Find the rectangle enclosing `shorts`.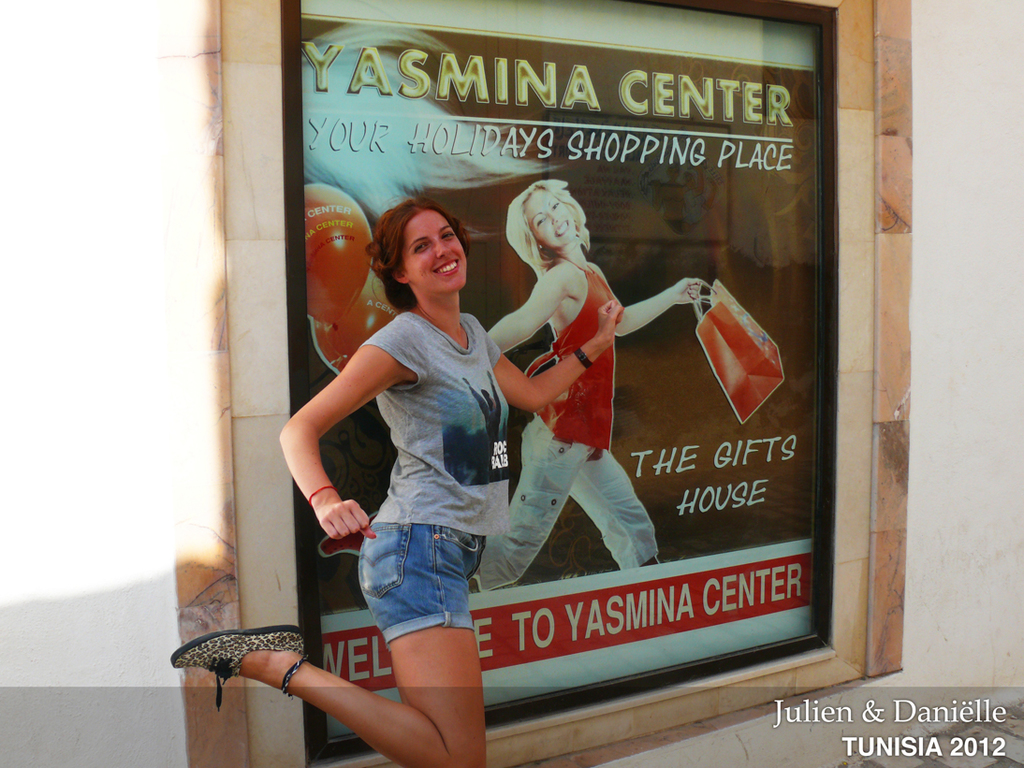
left=315, top=530, right=495, bottom=677.
